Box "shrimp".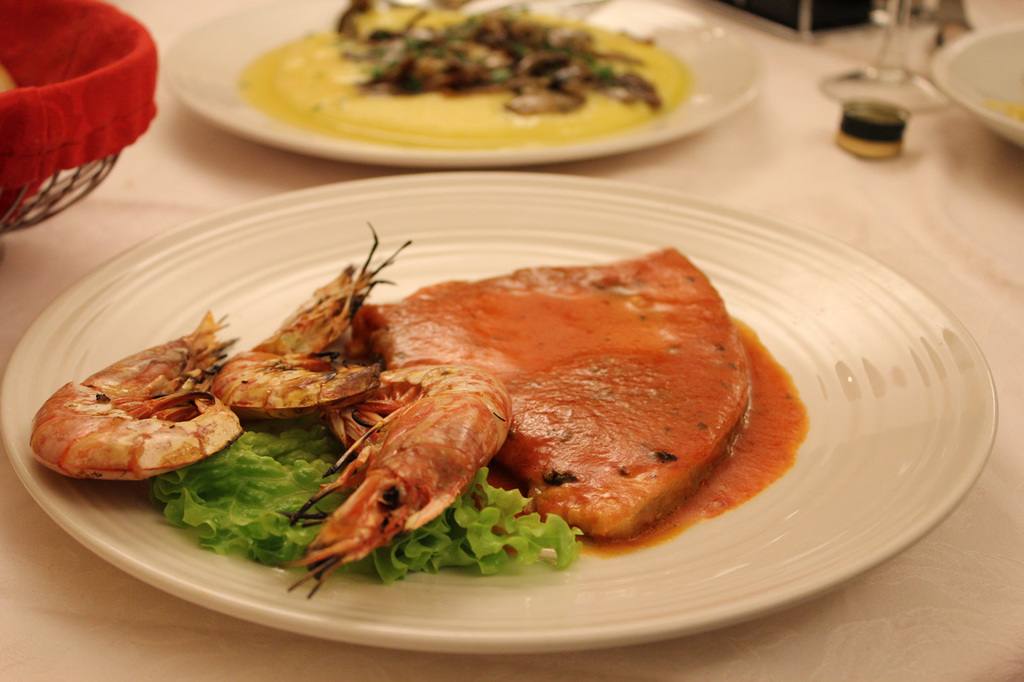
bbox=[26, 305, 238, 472].
